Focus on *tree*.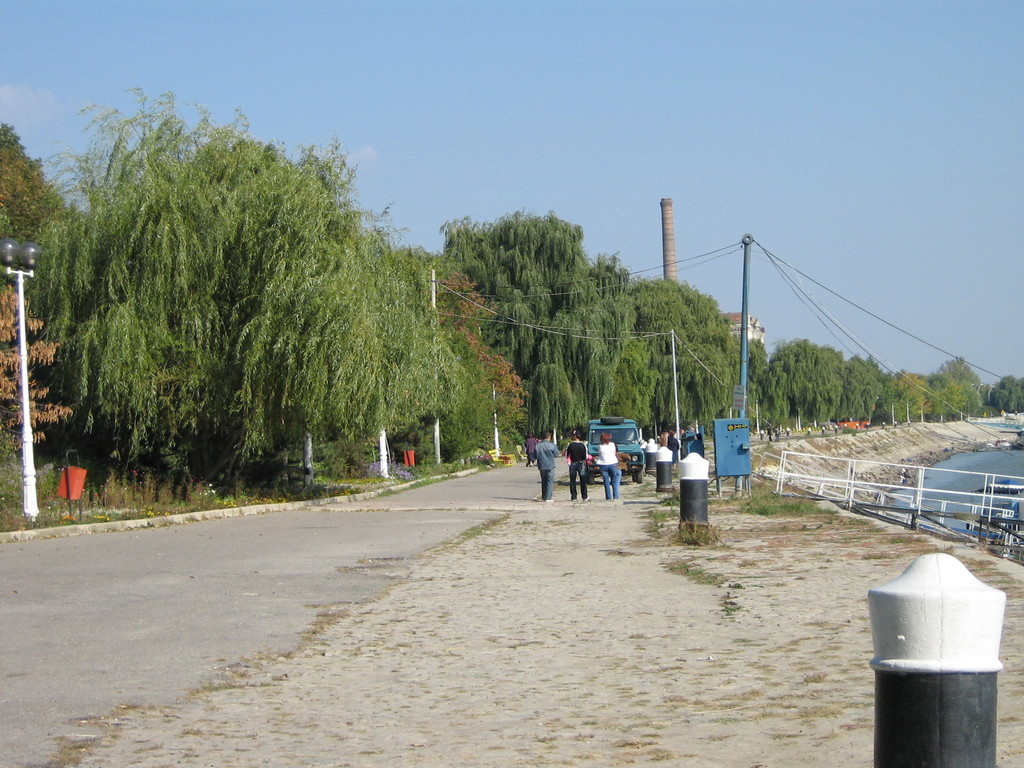
Focused at [x1=745, y1=342, x2=771, y2=403].
